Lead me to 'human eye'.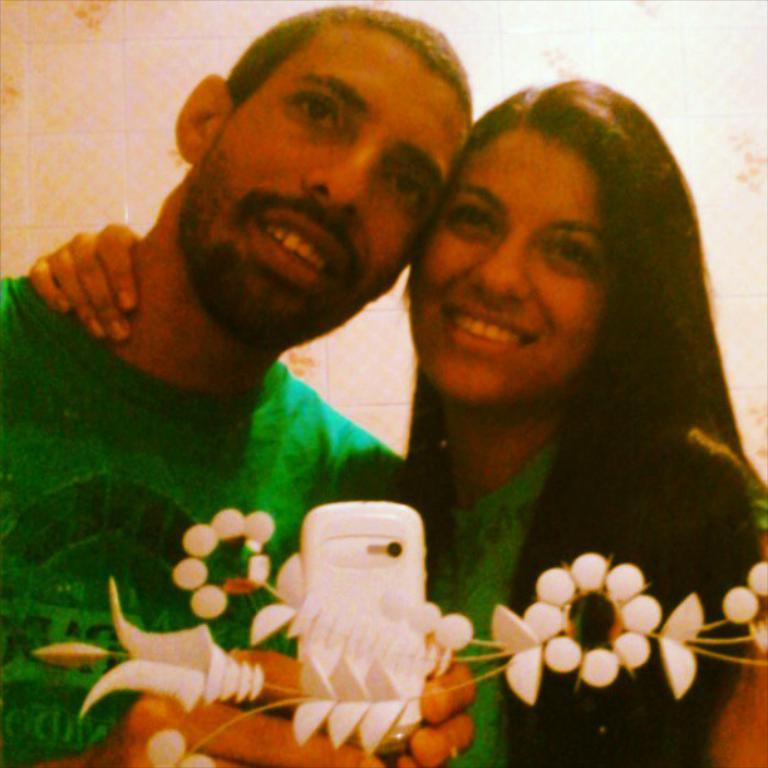
Lead to rect(552, 246, 594, 279).
